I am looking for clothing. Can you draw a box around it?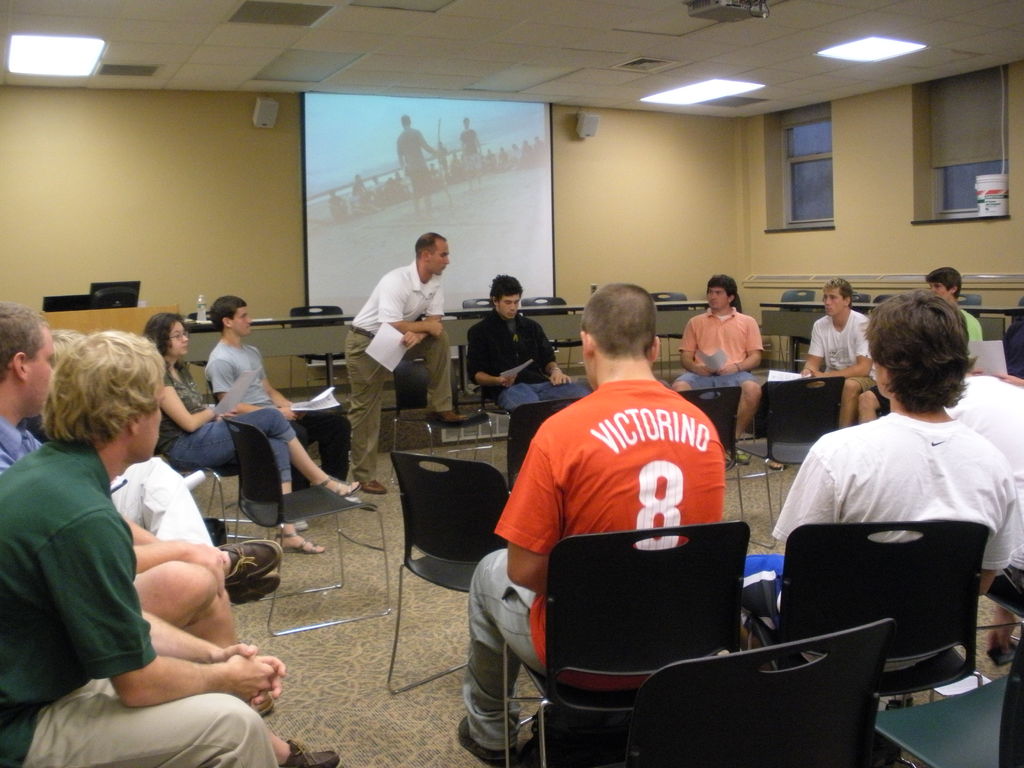
Sure, the bounding box is 679:306:767:401.
